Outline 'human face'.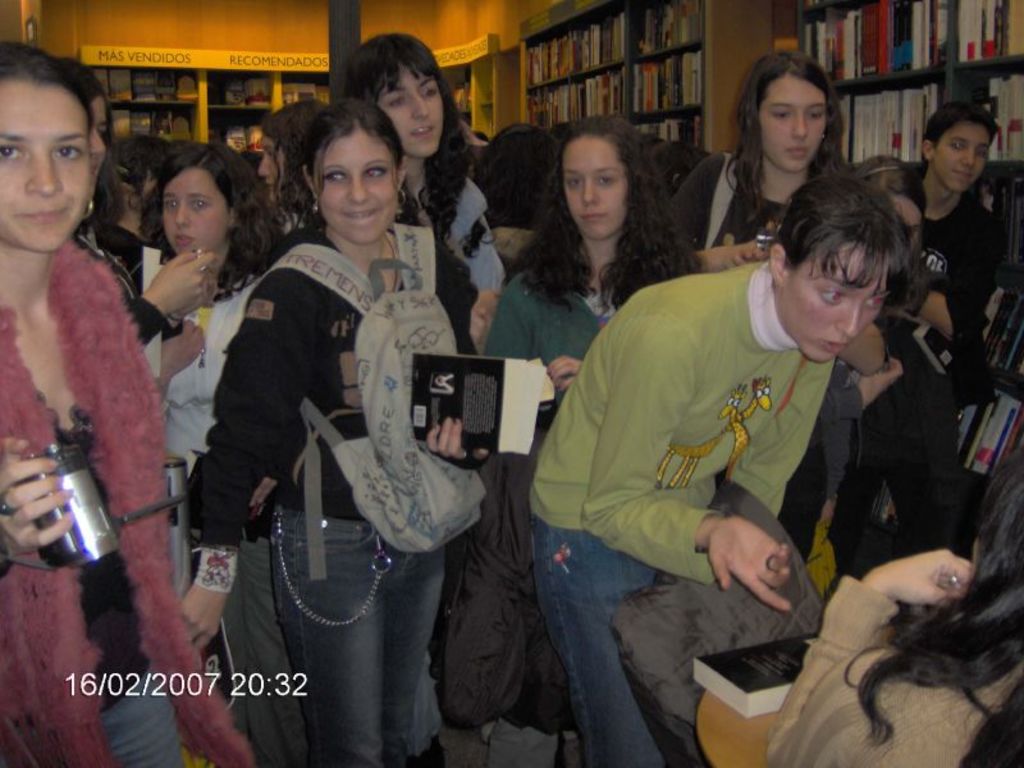
Outline: <box>86,104,109,175</box>.
